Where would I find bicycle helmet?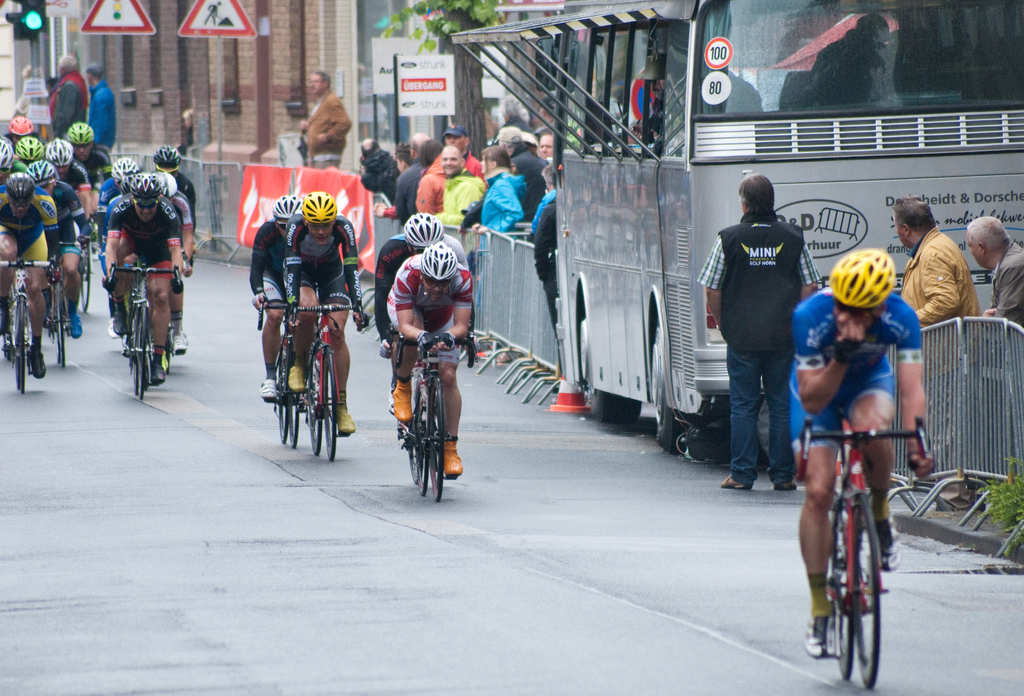
At locate(69, 122, 93, 148).
